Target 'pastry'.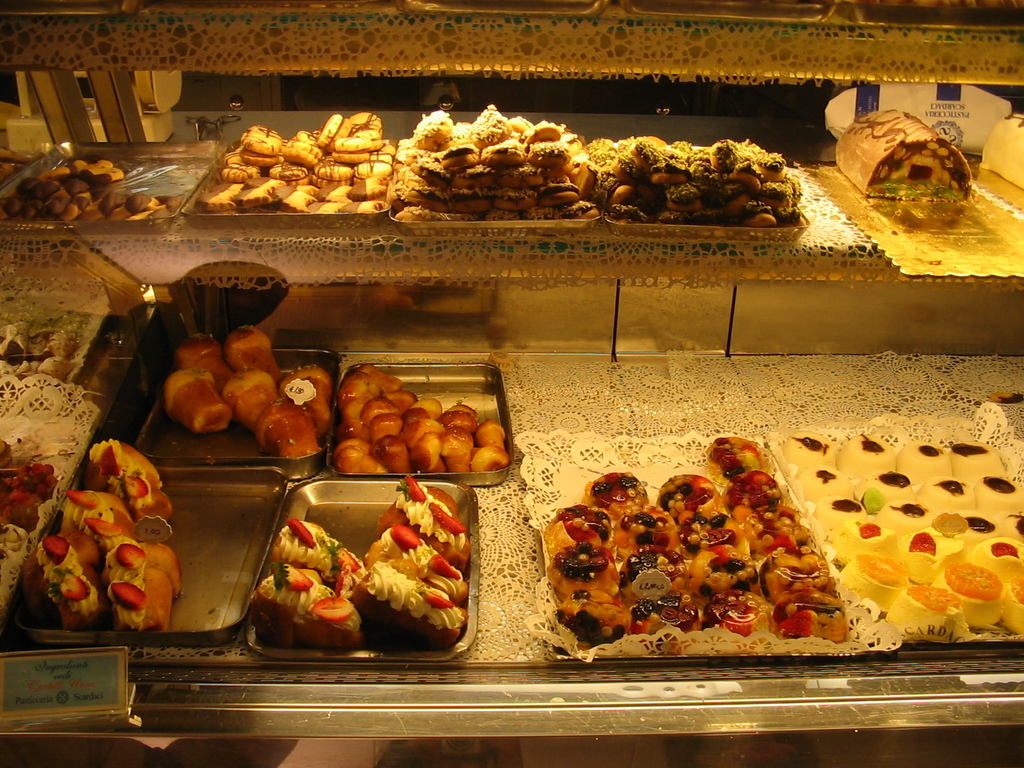
Target region: locate(918, 481, 976, 516).
